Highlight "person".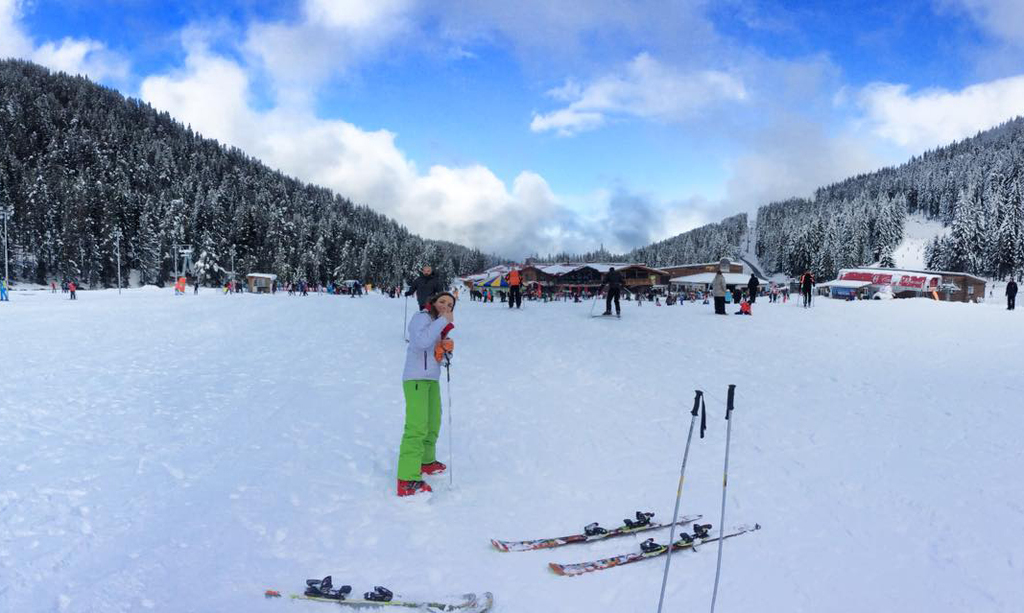
Highlighted region: rect(504, 266, 522, 305).
